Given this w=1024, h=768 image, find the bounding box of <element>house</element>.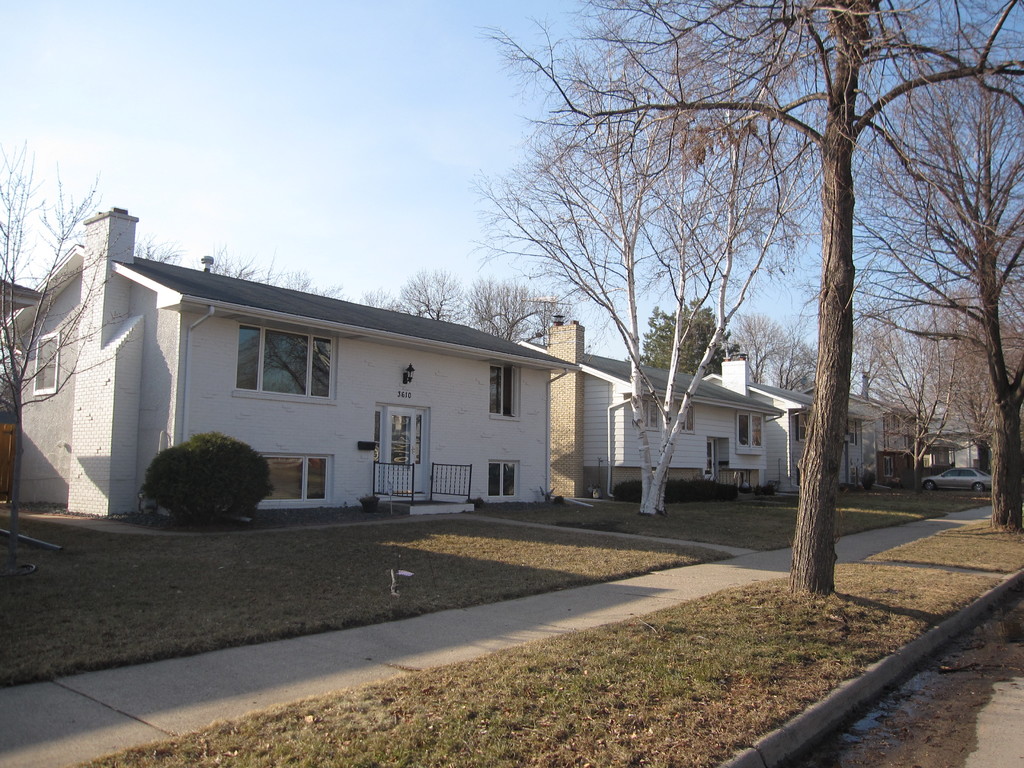
bbox=[57, 236, 620, 538].
